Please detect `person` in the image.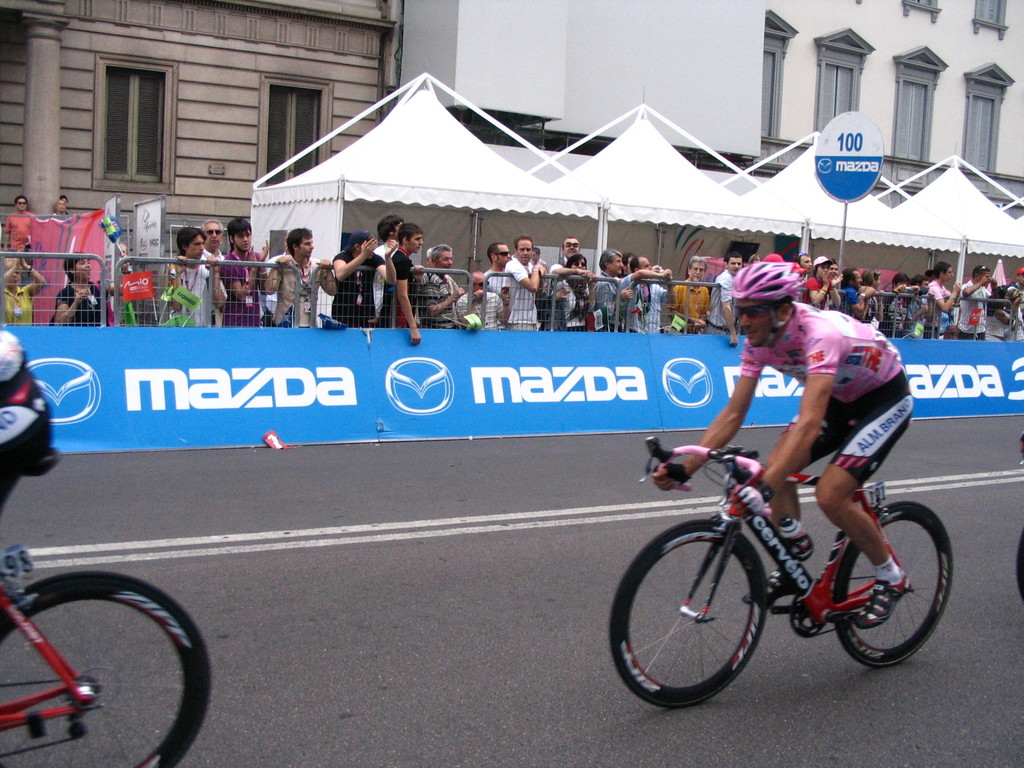
locate(200, 220, 225, 326).
